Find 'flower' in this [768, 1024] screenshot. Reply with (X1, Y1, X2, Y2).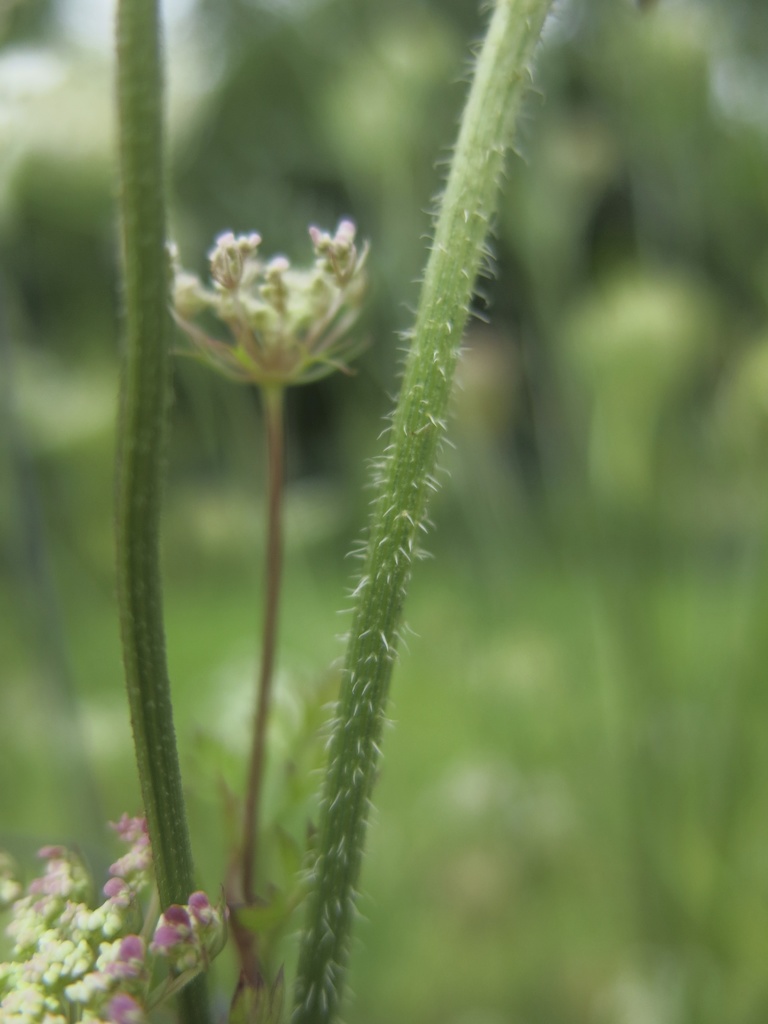
(162, 221, 372, 407).
